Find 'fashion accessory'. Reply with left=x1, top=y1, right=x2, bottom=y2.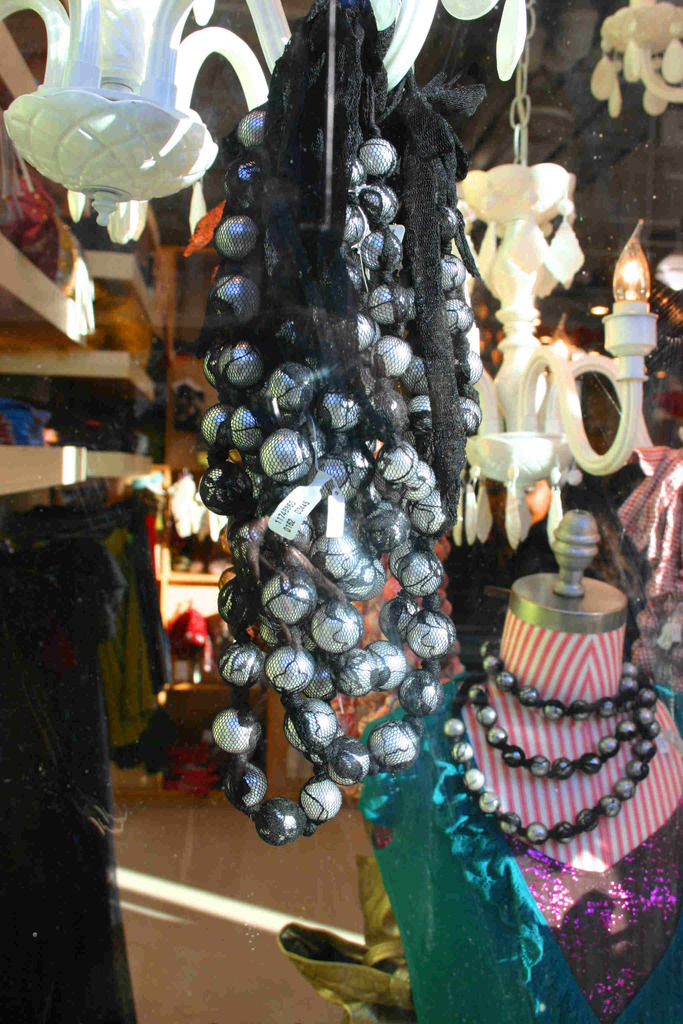
left=208, top=510, right=226, bottom=541.
